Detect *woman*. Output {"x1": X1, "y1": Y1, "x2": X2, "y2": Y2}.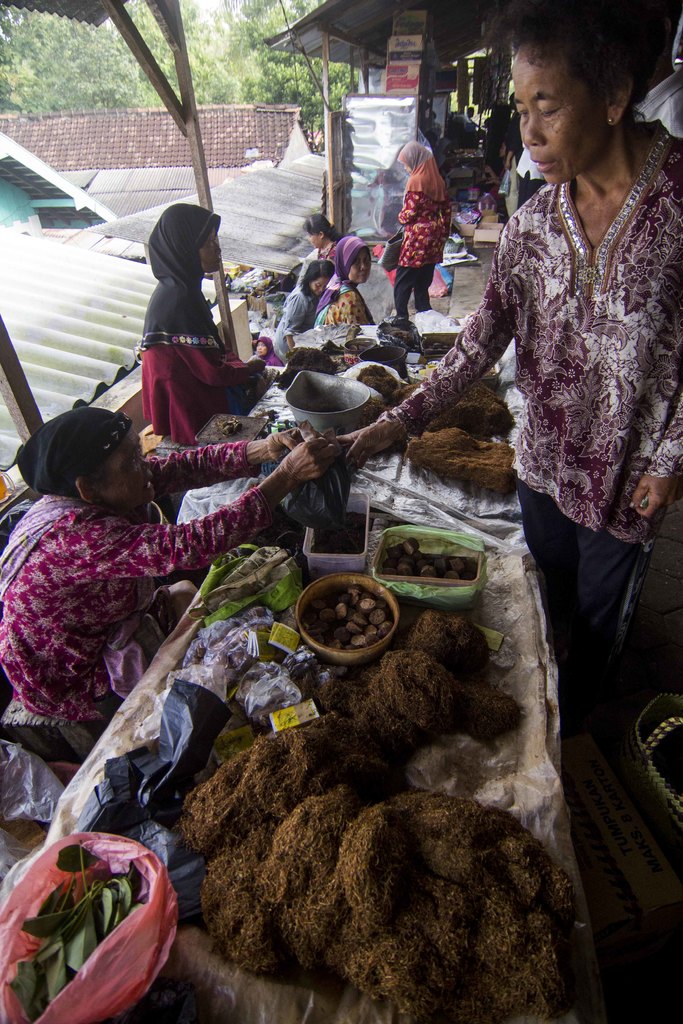
{"x1": 126, "y1": 193, "x2": 271, "y2": 455}.
